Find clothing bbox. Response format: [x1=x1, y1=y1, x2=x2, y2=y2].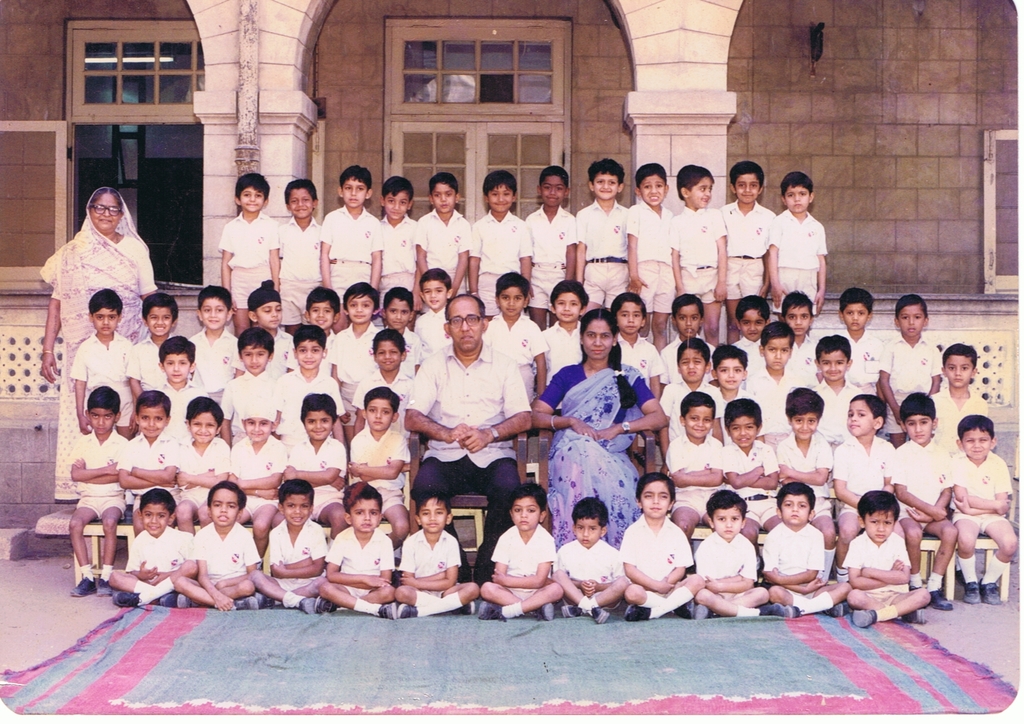
[x1=214, y1=210, x2=287, y2=311].
